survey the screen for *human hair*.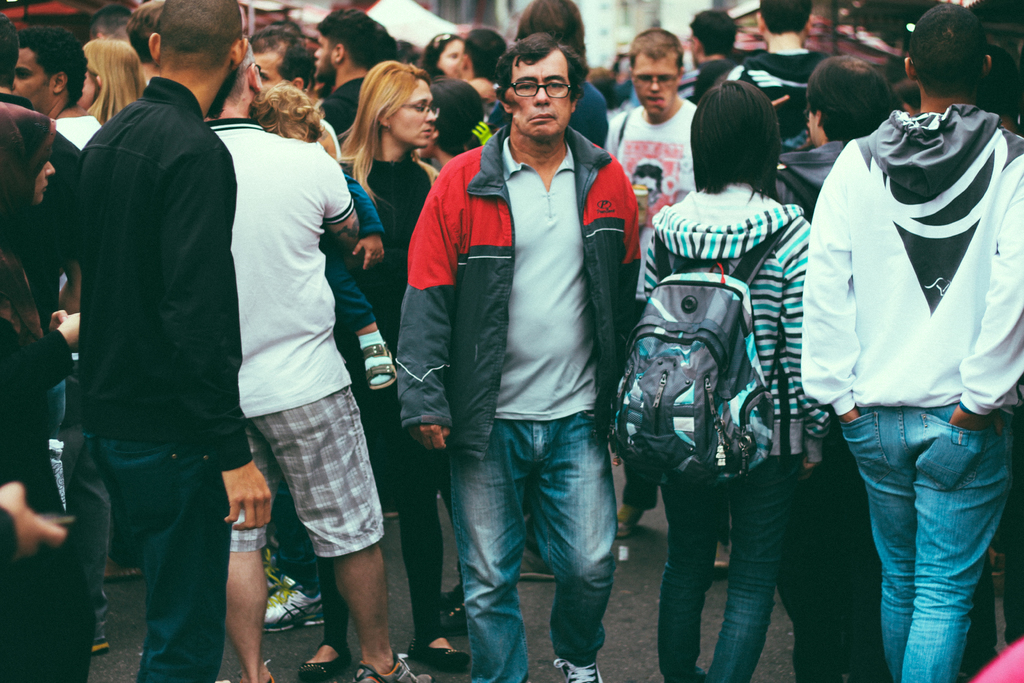
Survey found: [347,63,427,188].
